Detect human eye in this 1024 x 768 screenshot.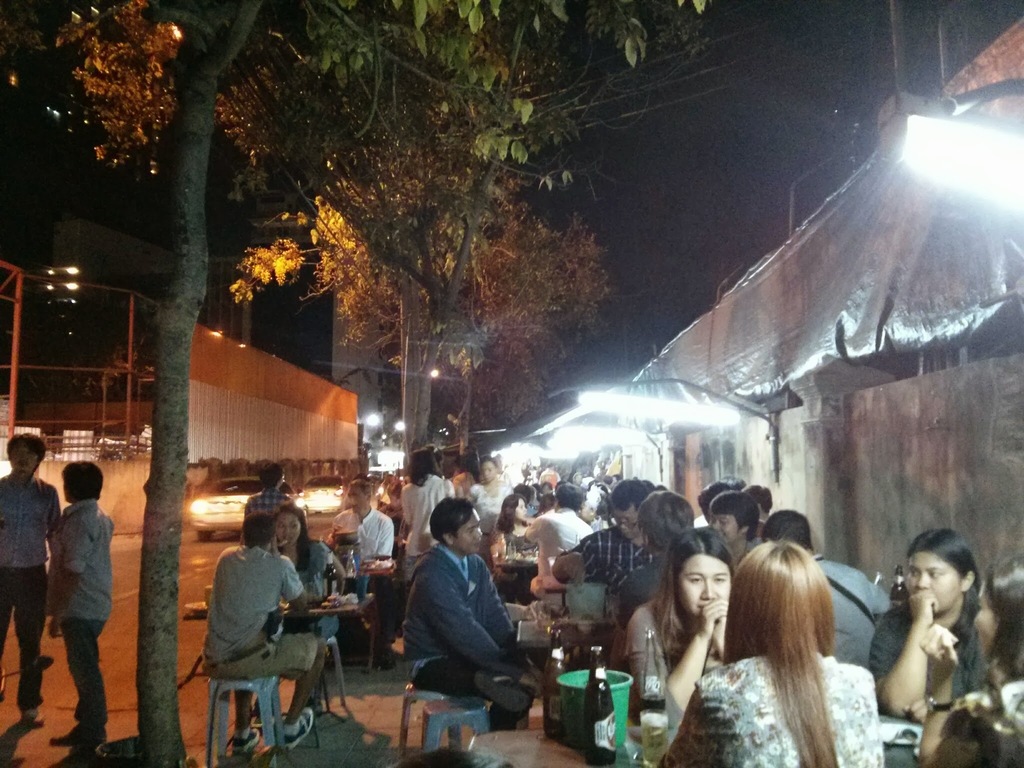
Detection: 690 573 702 584.
